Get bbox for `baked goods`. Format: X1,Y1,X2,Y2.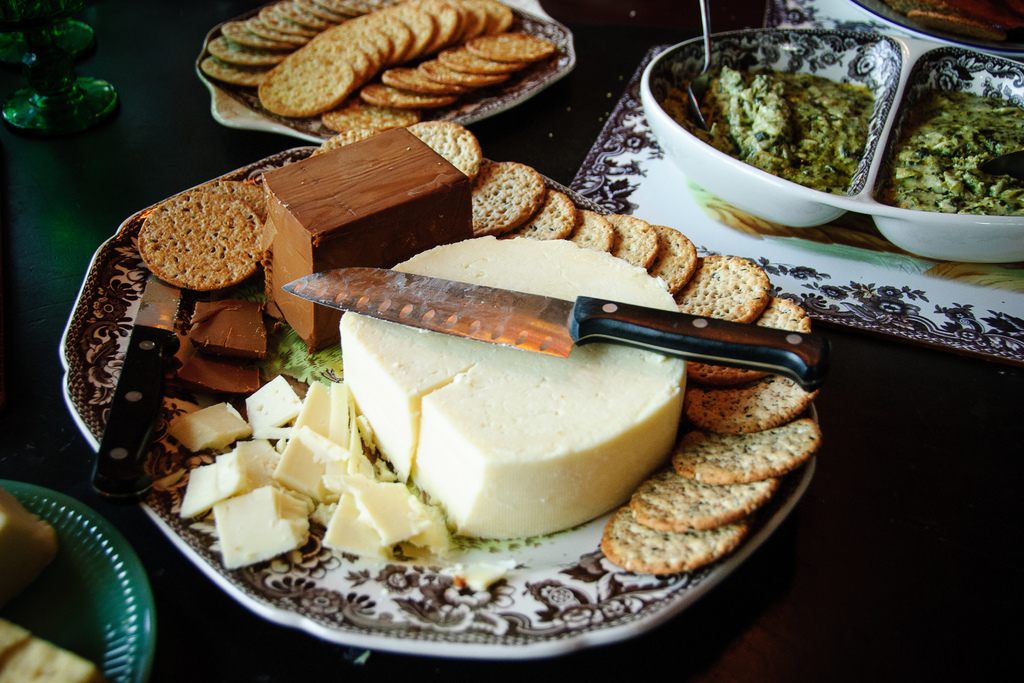
467,161,544,234.
